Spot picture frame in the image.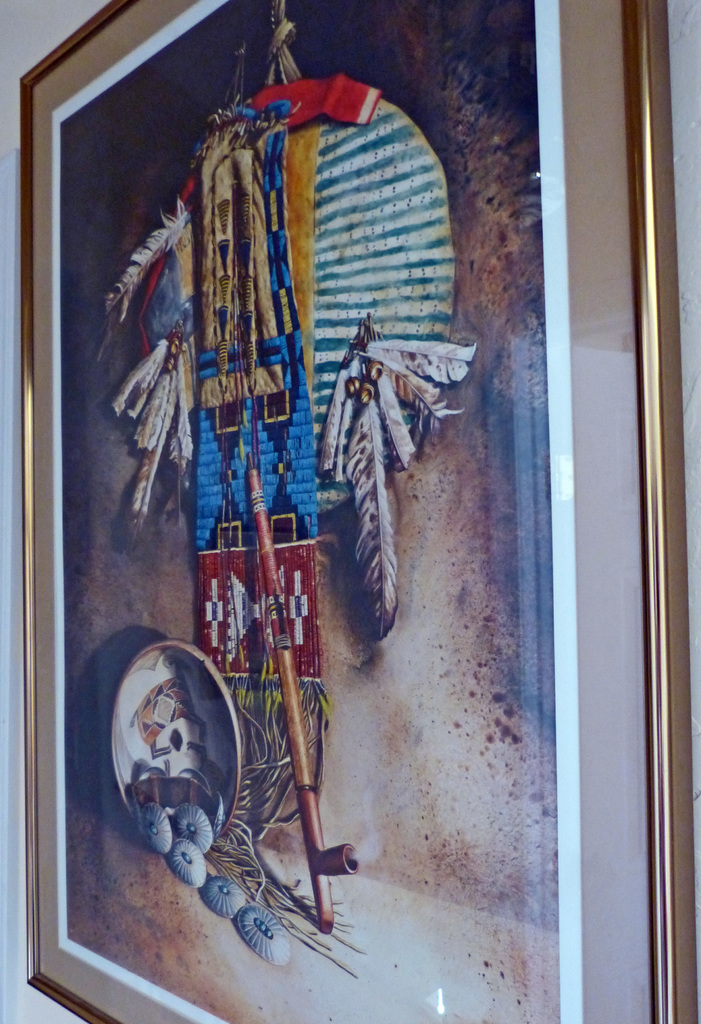
picture frame found at 18/0/696/1023.
